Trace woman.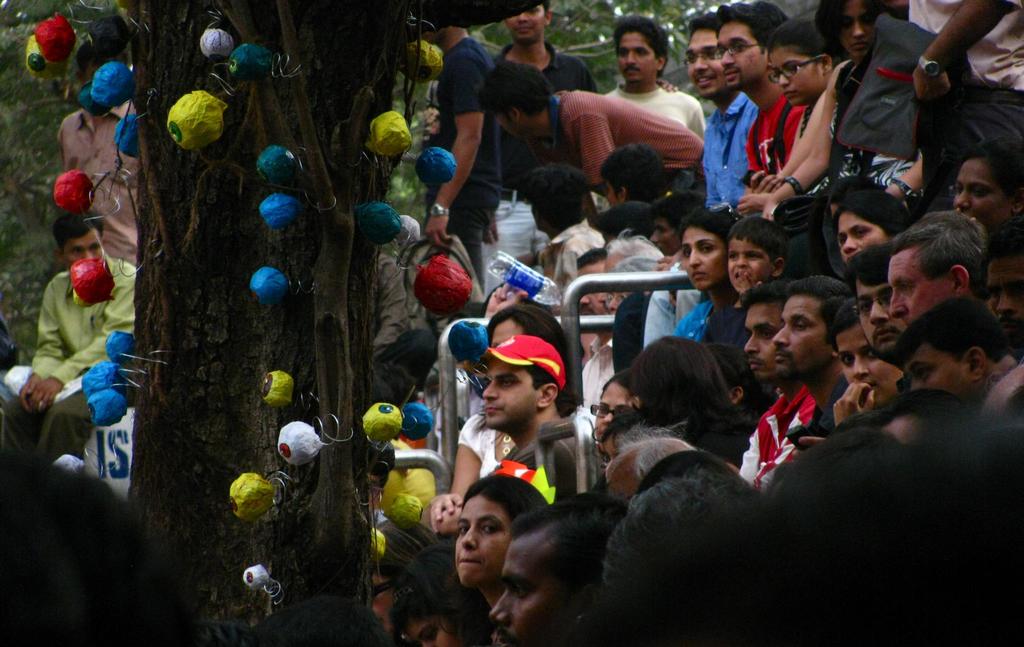
Traced to bbox(449, 471, 557, 609).
